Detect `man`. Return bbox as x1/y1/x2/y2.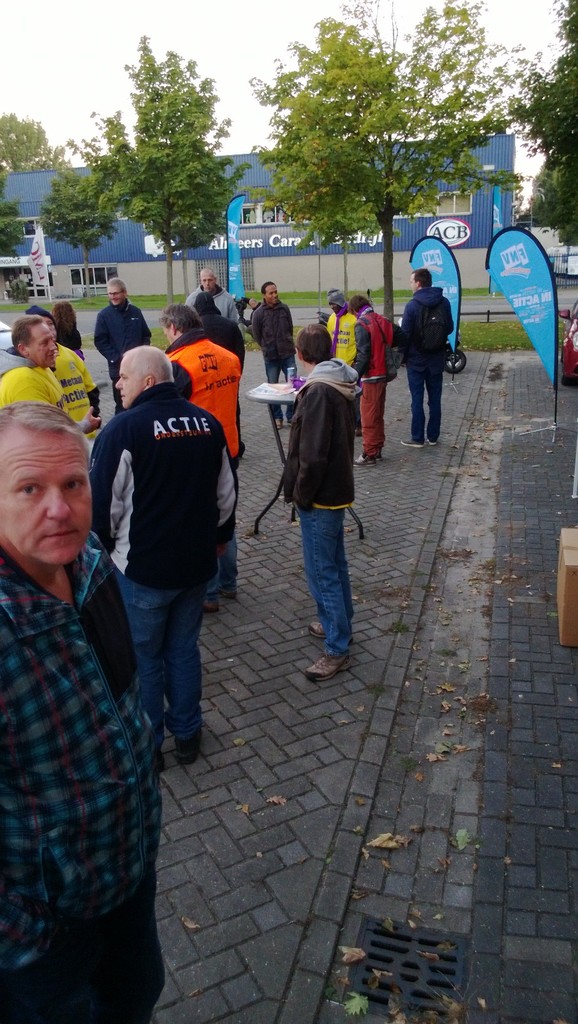
399/269/456/449.
